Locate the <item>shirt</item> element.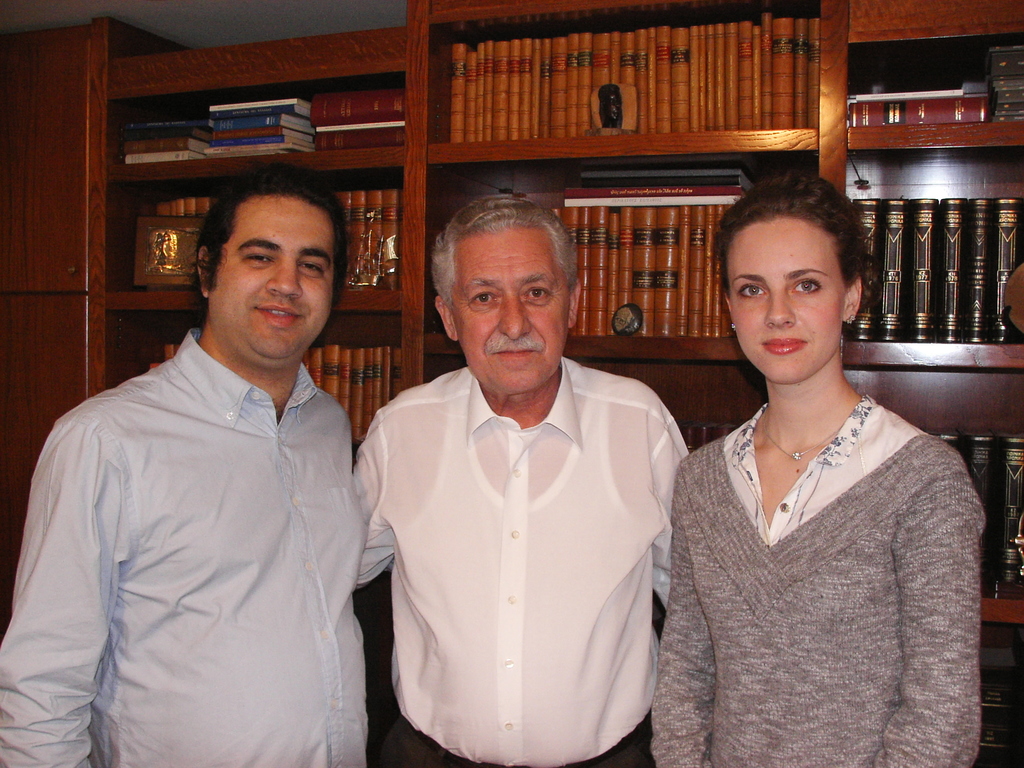
Element bbox: 0,328,397,767.
